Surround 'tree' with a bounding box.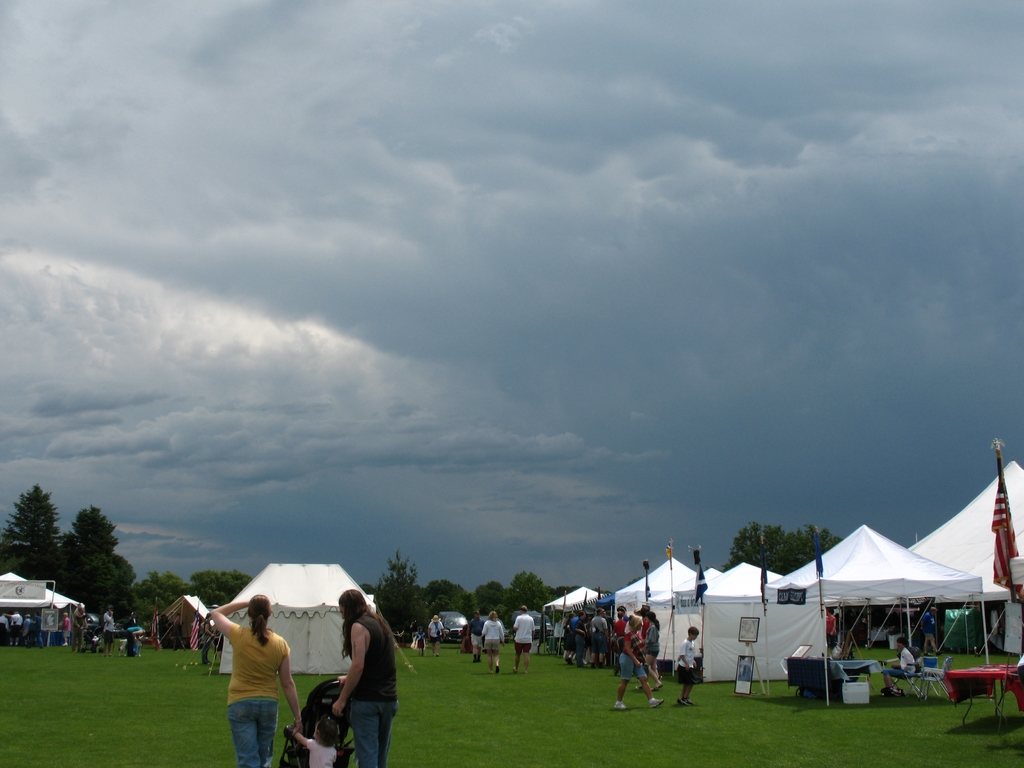
<box>361,583,376,598</box>.
